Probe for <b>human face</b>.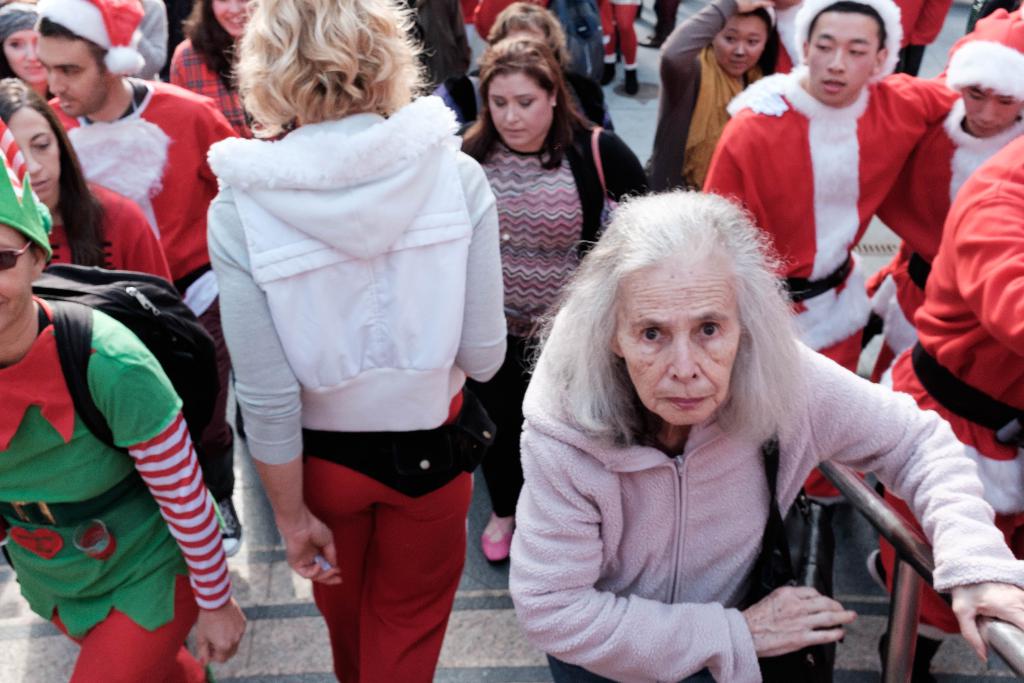
Probe result: [209,0,255,33].
